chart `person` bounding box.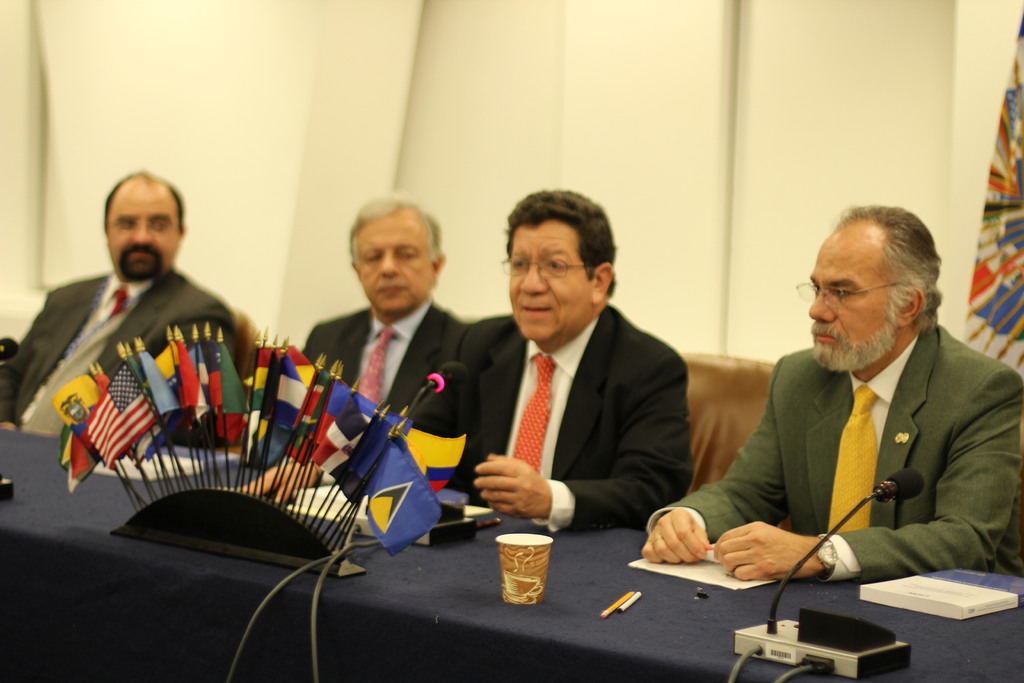
Charted: Rect(445, 181, 689, 529).
